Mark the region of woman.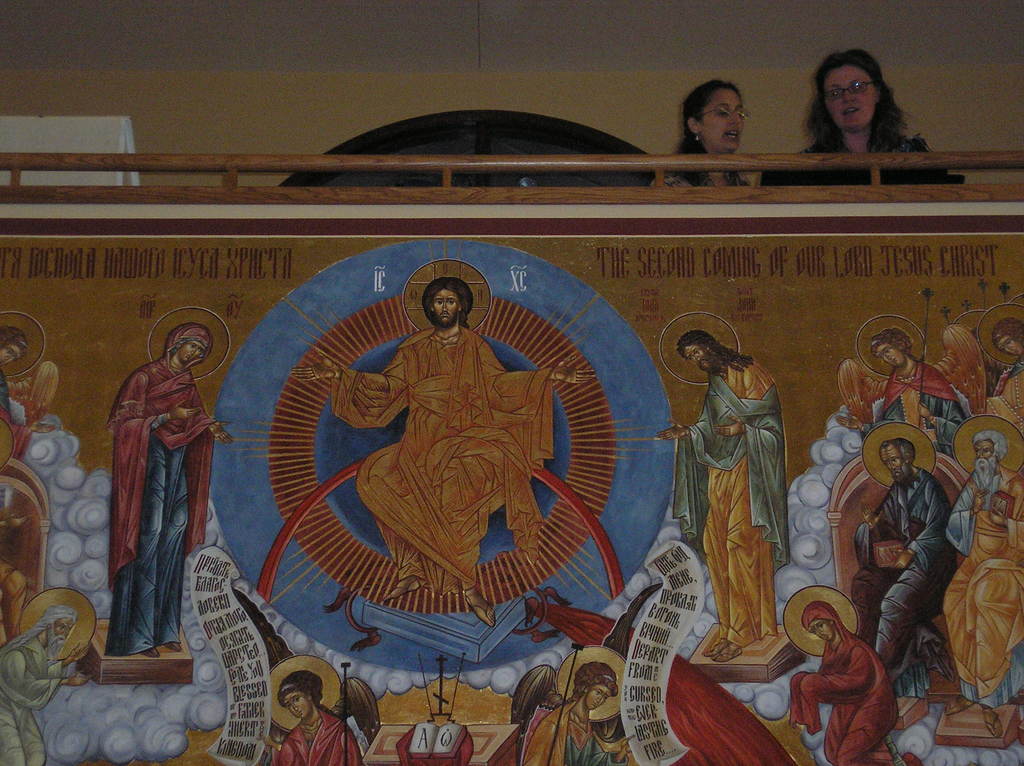
Region: [x1=262, y1=671, x2=363, y2=765].
